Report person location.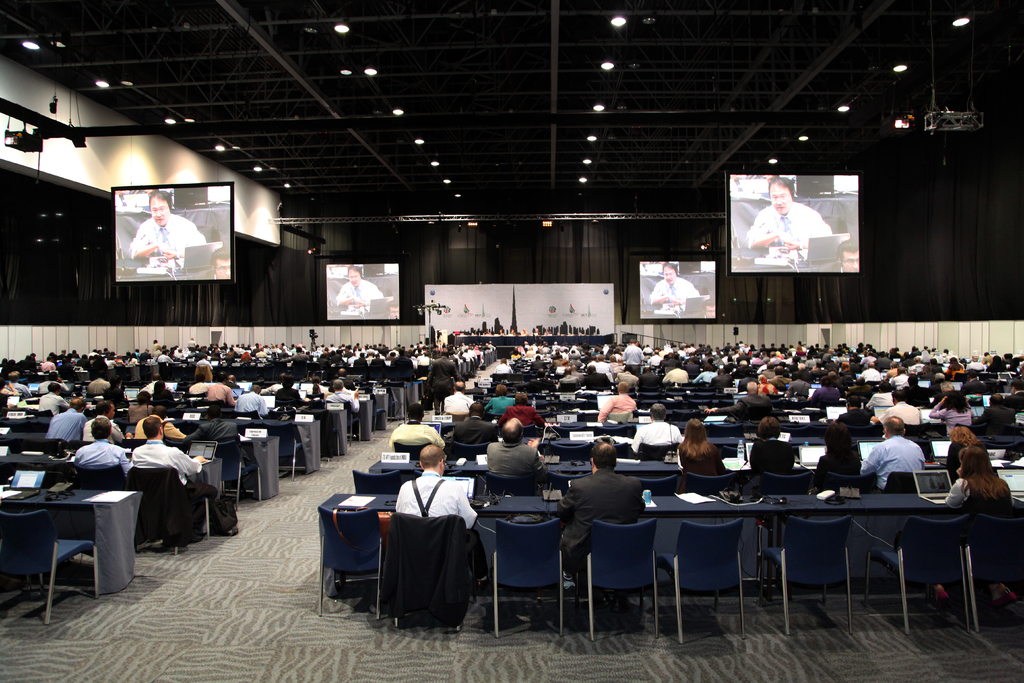
Report: <region>331, 265, 373, 308</region>.
